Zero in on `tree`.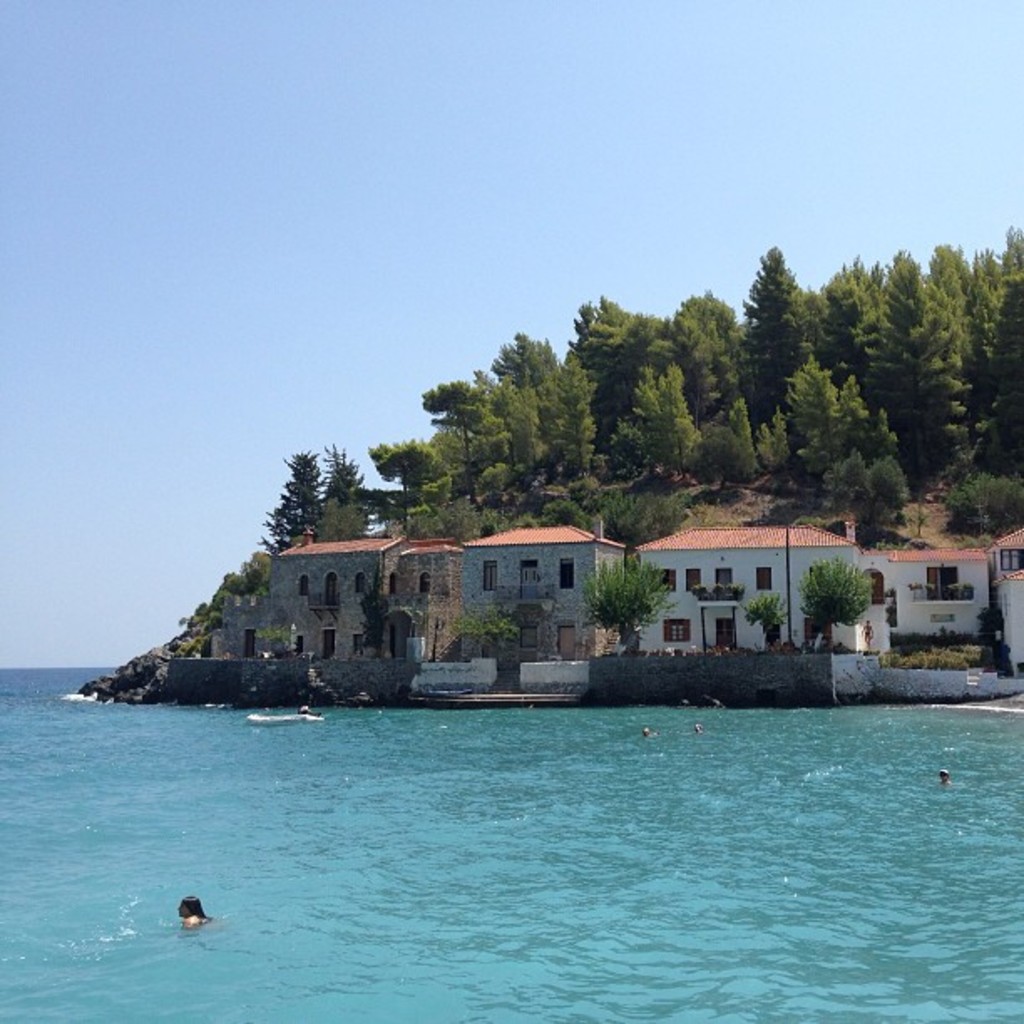
Zeroed in: select_region(507, 388, 542, 474).
